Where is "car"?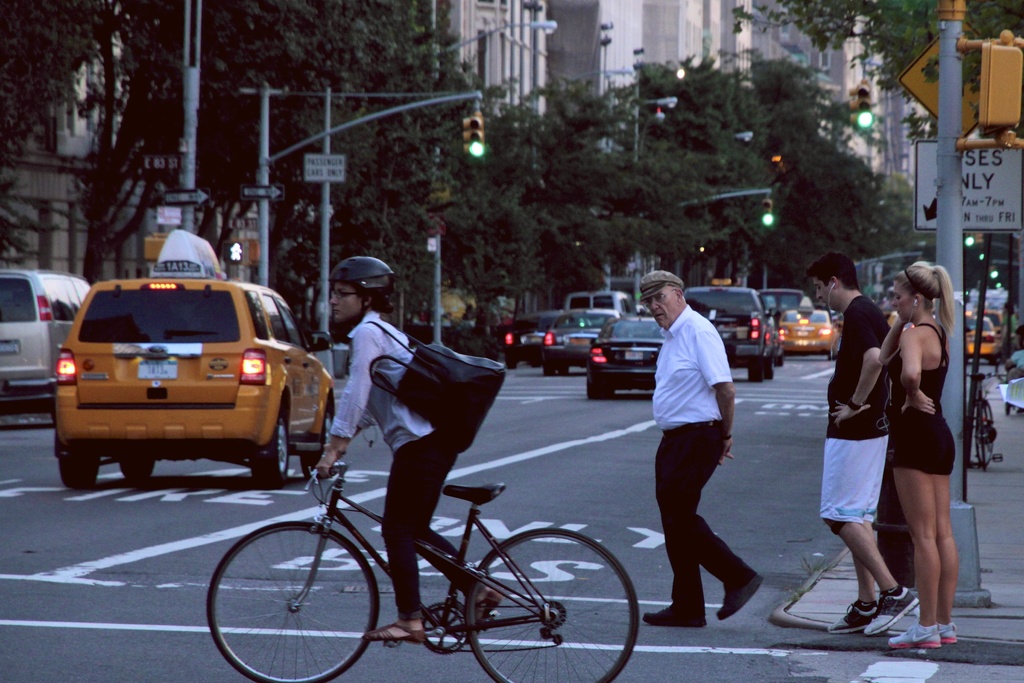
{"x1": 410, "y1": 304, "x2": 454, "y2": 328}.
